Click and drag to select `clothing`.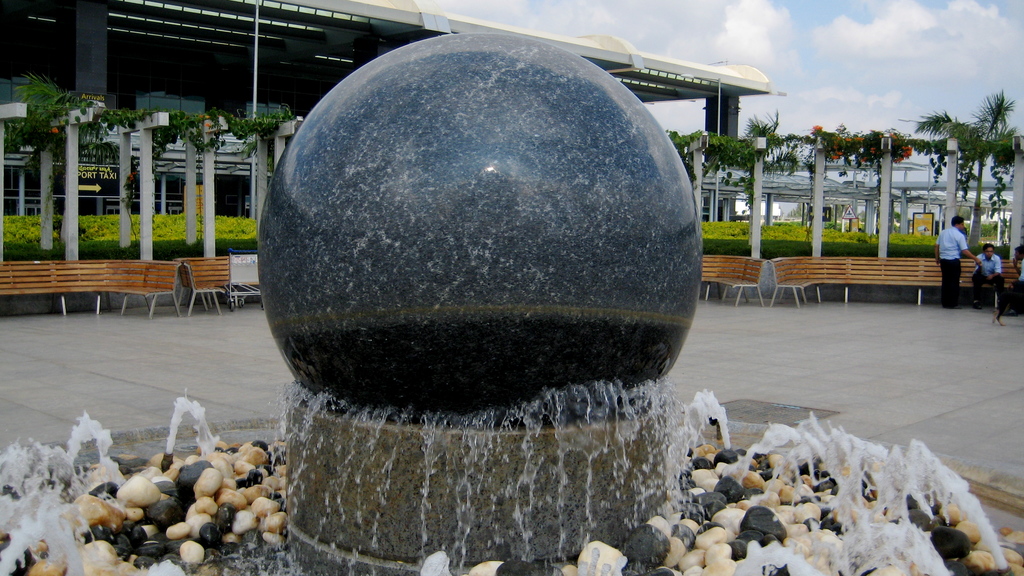
Selection: <box>970,250,1000,276</box>.
